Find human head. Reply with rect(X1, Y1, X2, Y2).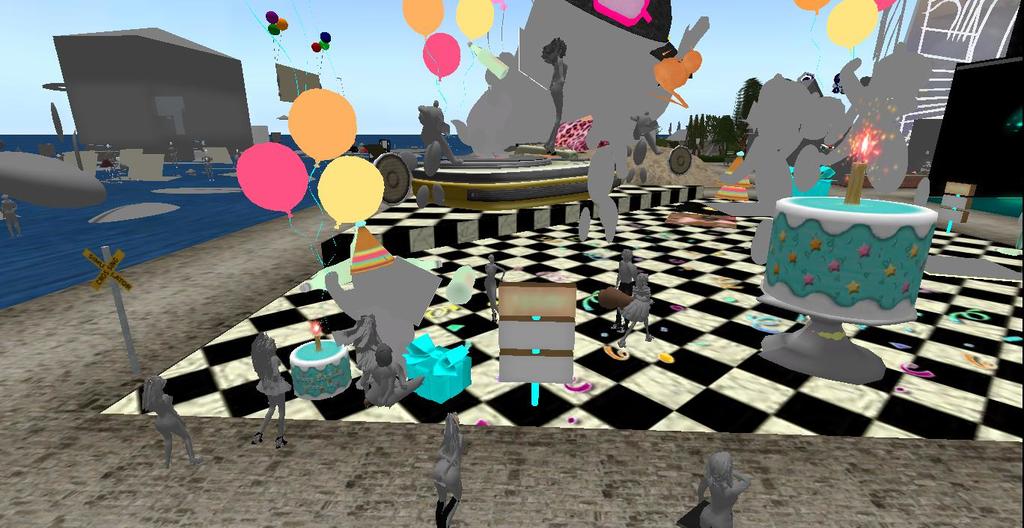
rect(353, 314, 372, 340).
